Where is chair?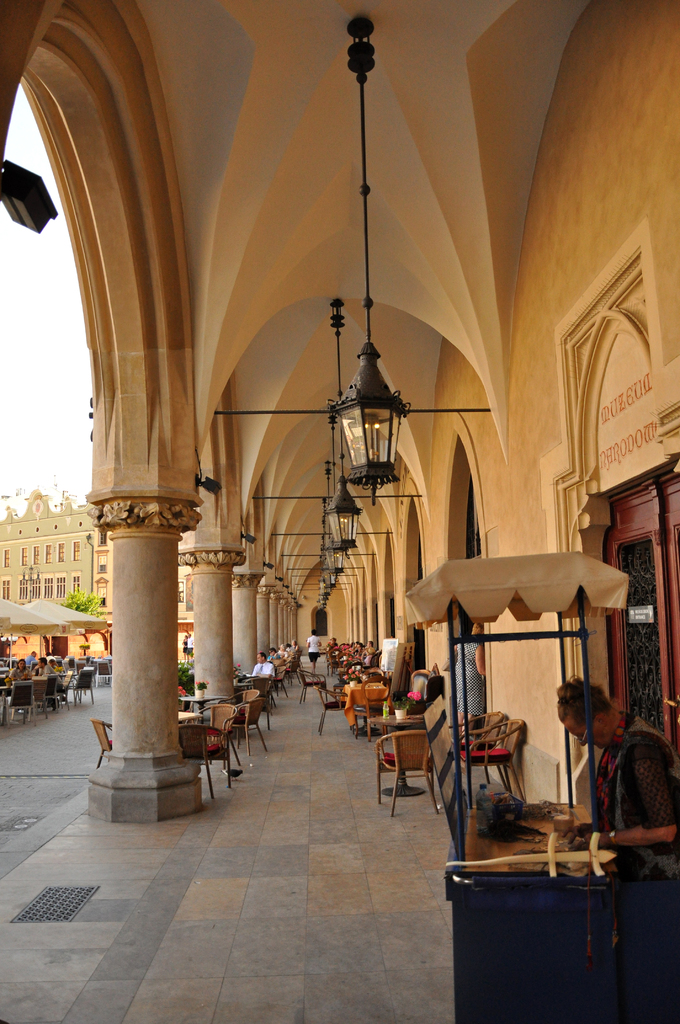
[x1=42, y1=676, x2=60, y2=715].
